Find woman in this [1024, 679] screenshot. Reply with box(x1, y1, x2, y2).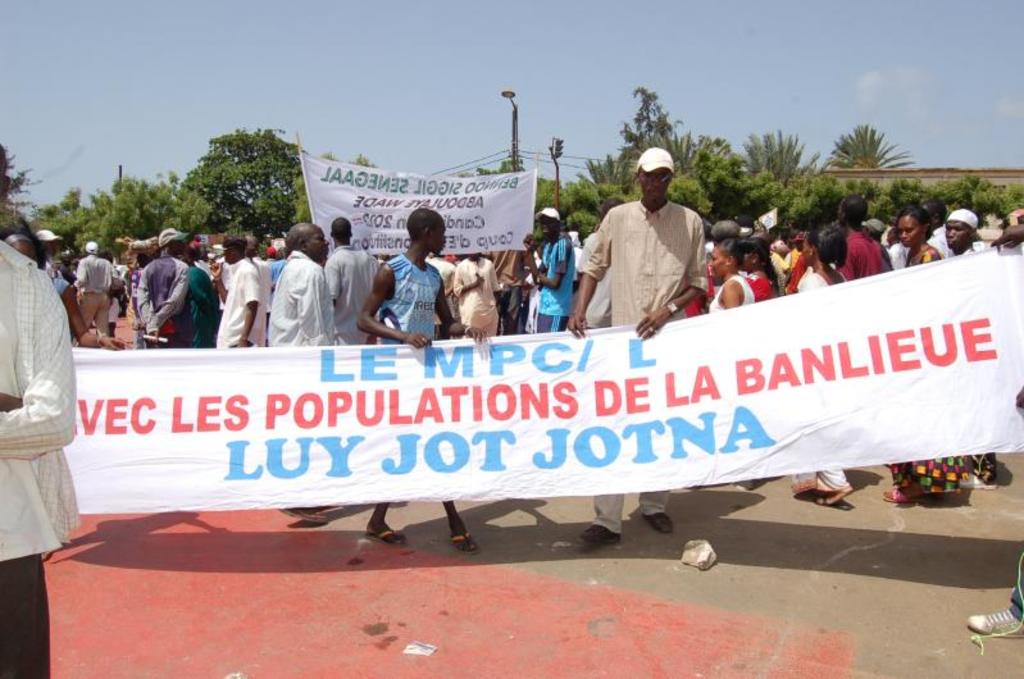
box(745, 240, 775, 304).
